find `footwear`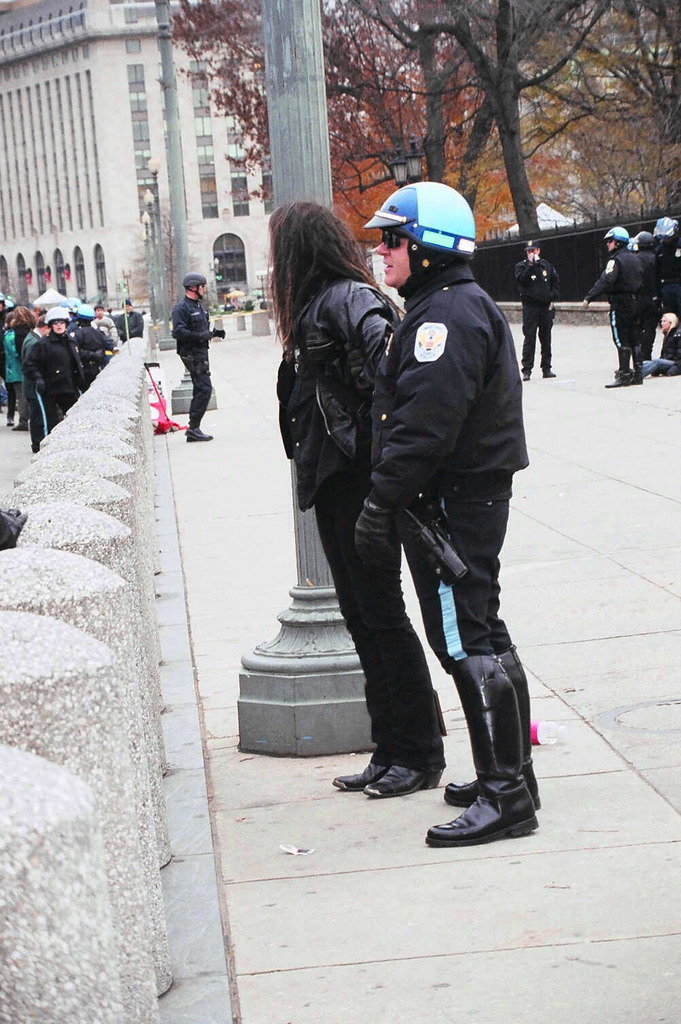
bbox(439, 776, 539, 849)
